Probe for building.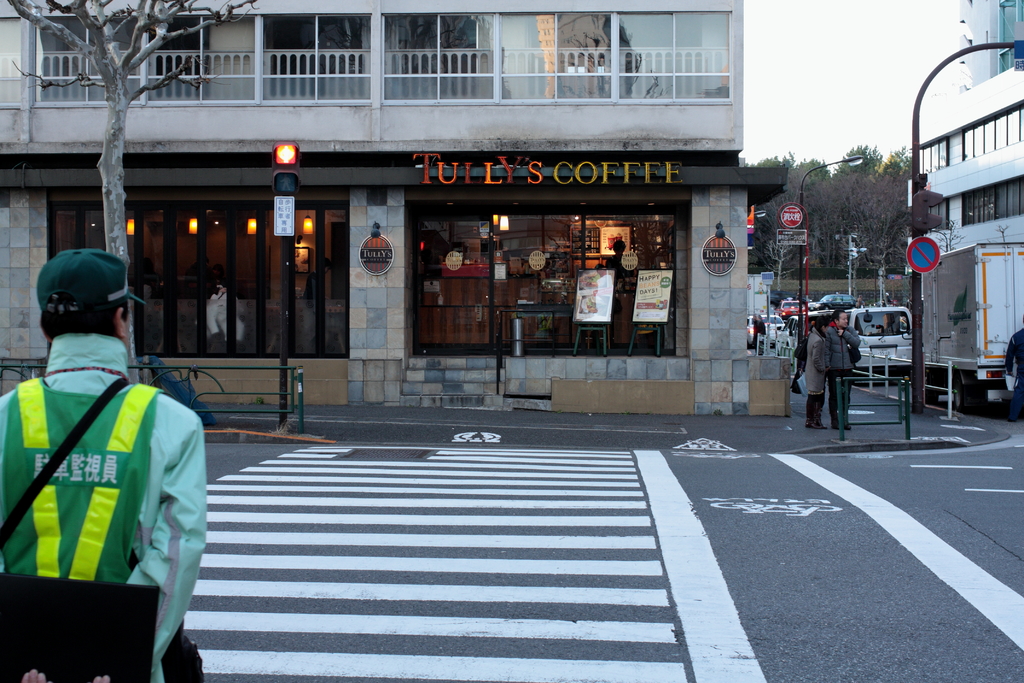
Probe result: (left=952, top=0, right=1023, bottom=92).
